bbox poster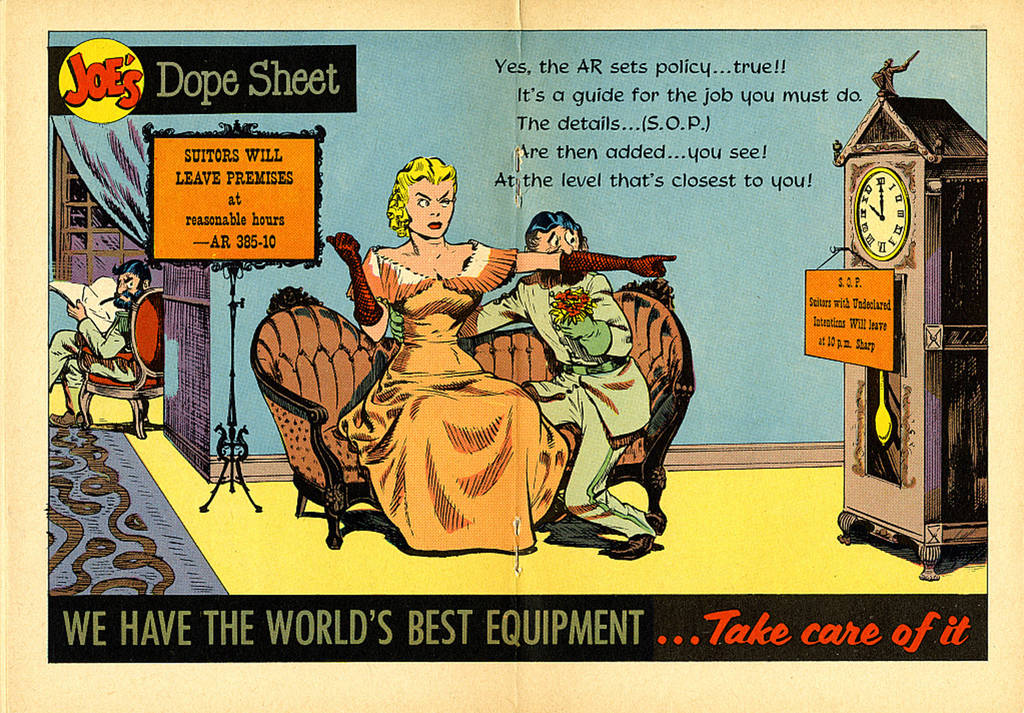
pyautogui.locateOnScreen(0, 0, 1023, 712)
